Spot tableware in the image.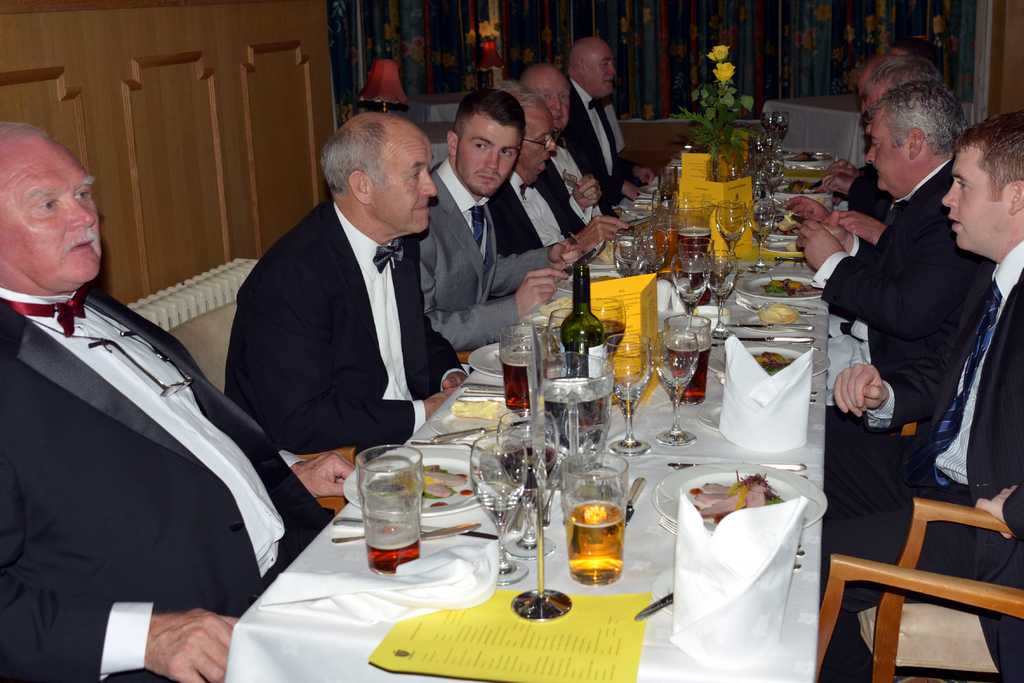
tableware found at [left=661, top=314, right=711, bottom=409].
